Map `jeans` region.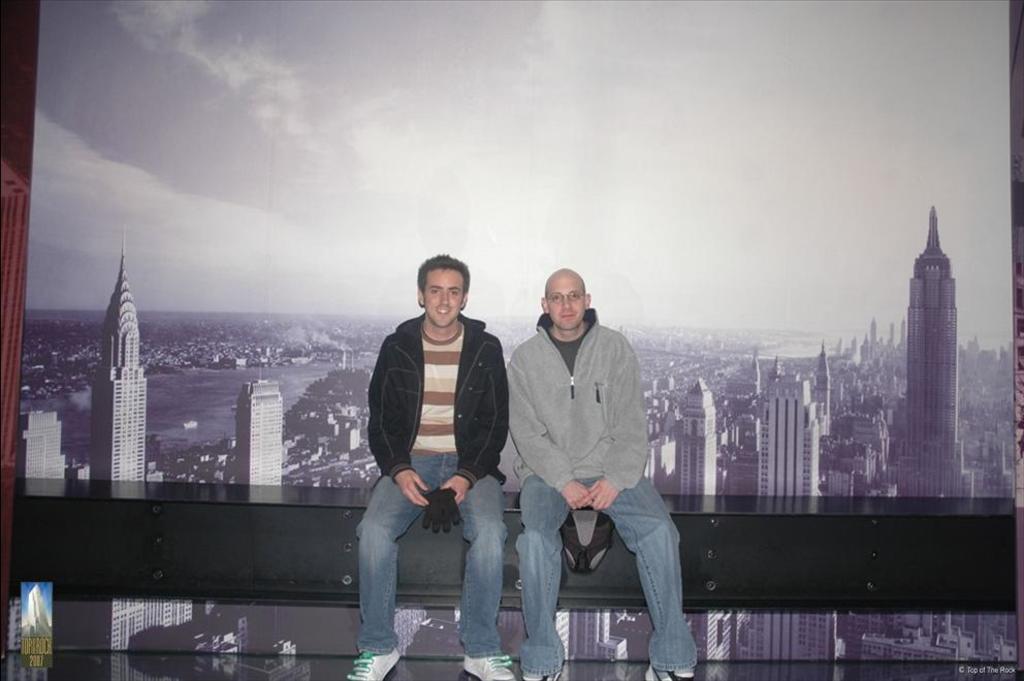
Mapped to detection(354, 454, 508, 658).
